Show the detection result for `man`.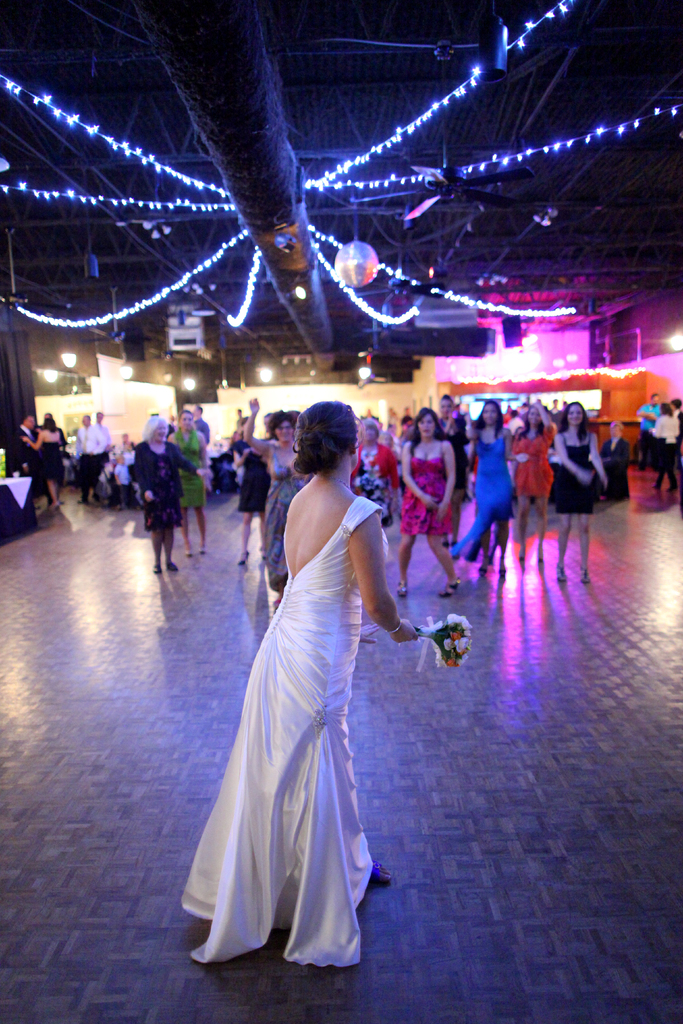
crop(633, 392, 661, 467).
